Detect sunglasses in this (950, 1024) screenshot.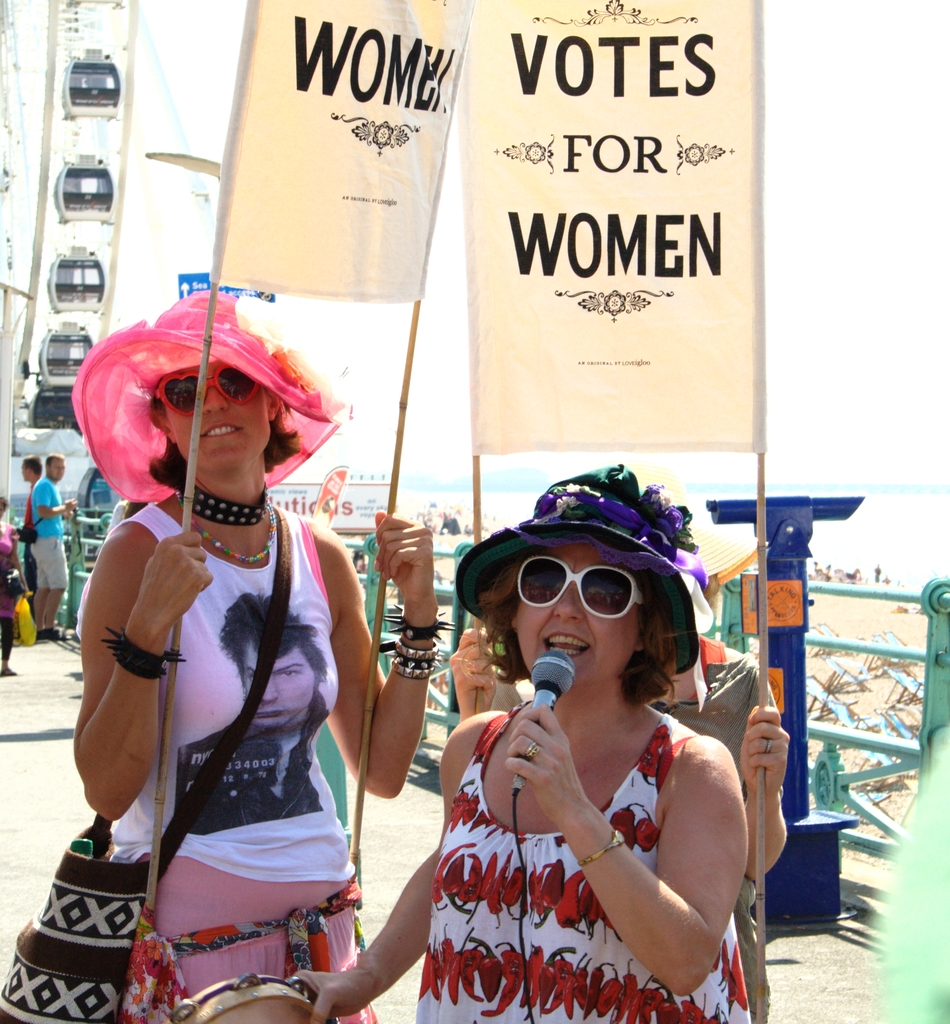
Detection: pyautogui.locateOnScreen(154, 363, 259, 417).
